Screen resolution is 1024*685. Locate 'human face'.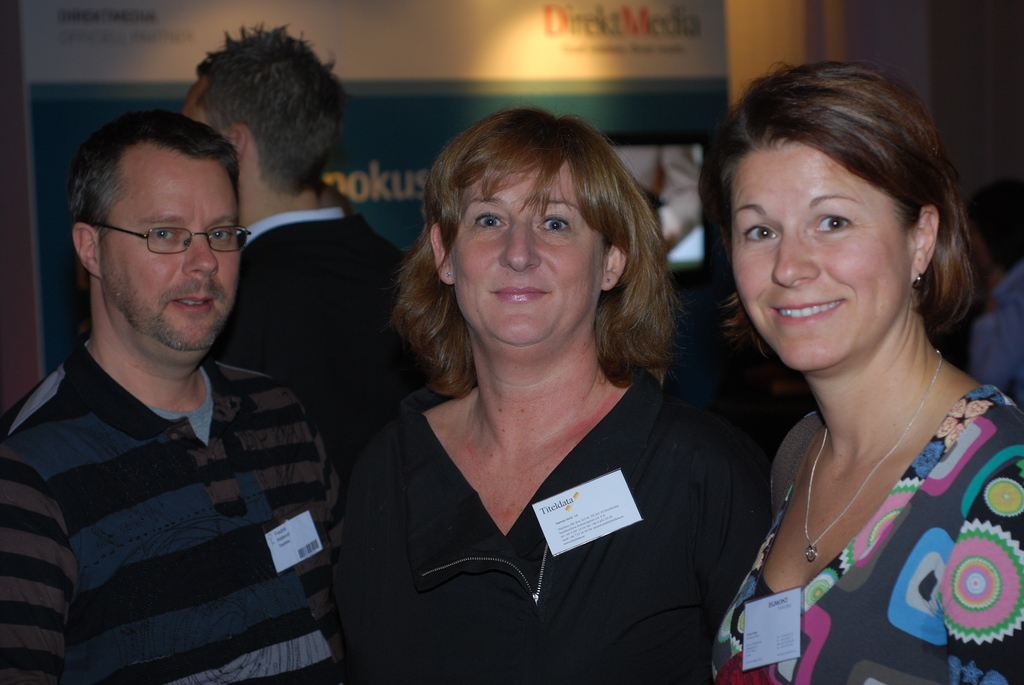
<region>454, 169, 600, 349</region>.
